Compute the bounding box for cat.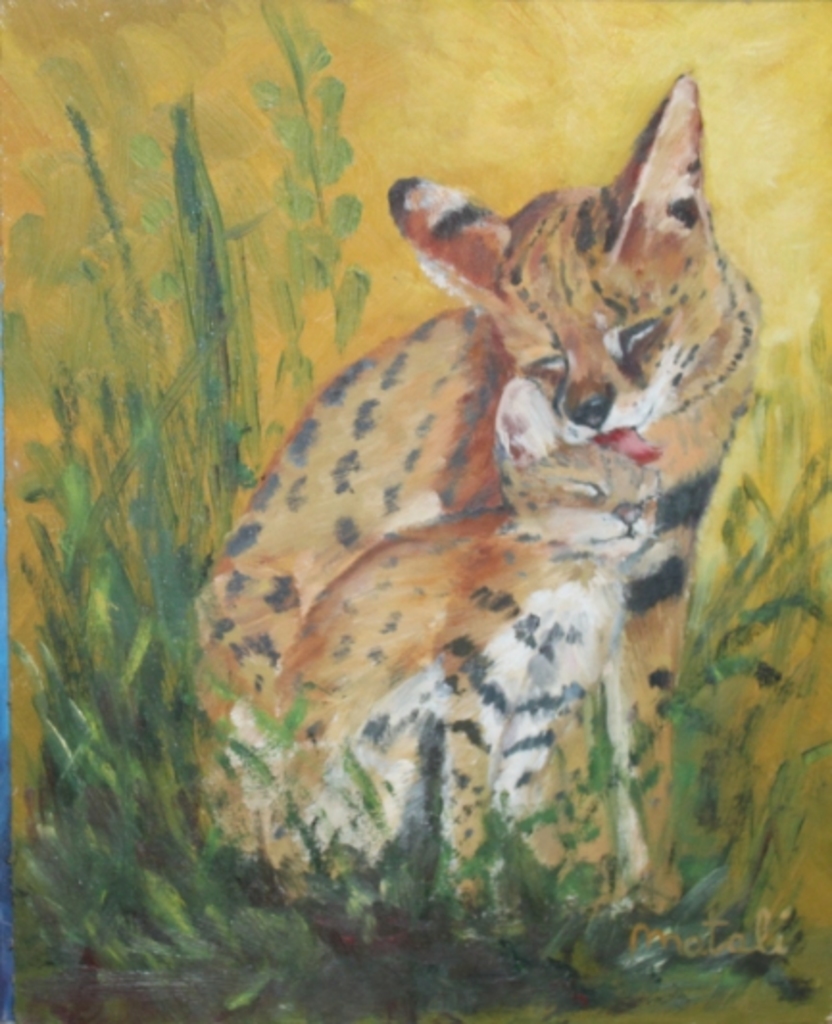
(x1=179, y1=63, x2=757, y2=970).
